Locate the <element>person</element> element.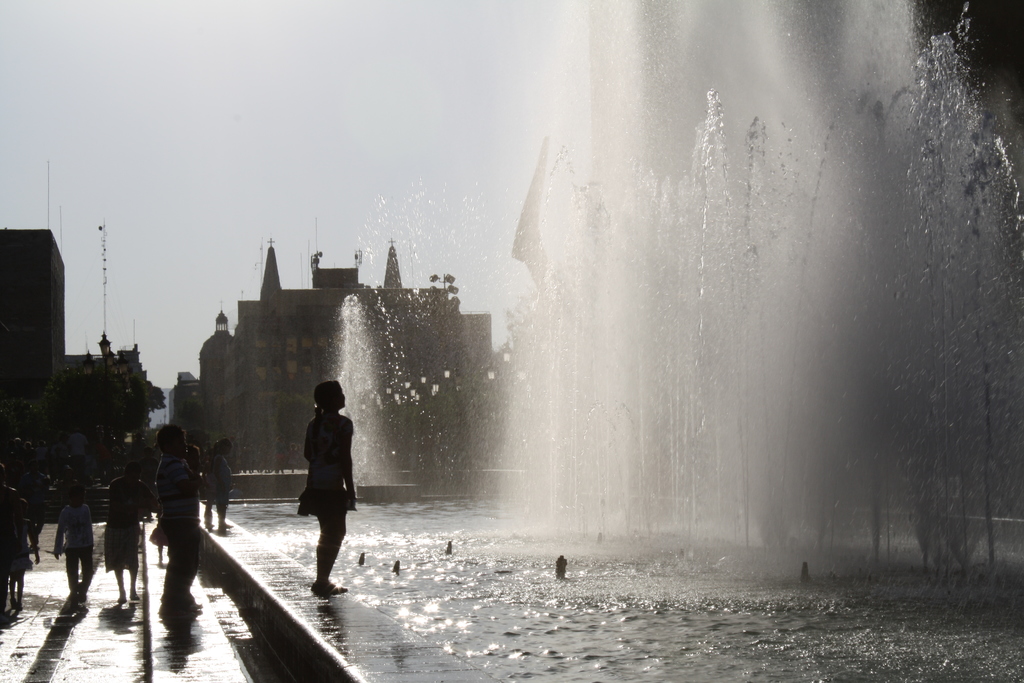
Element bbox: box=[152, 520, 168, 569].
